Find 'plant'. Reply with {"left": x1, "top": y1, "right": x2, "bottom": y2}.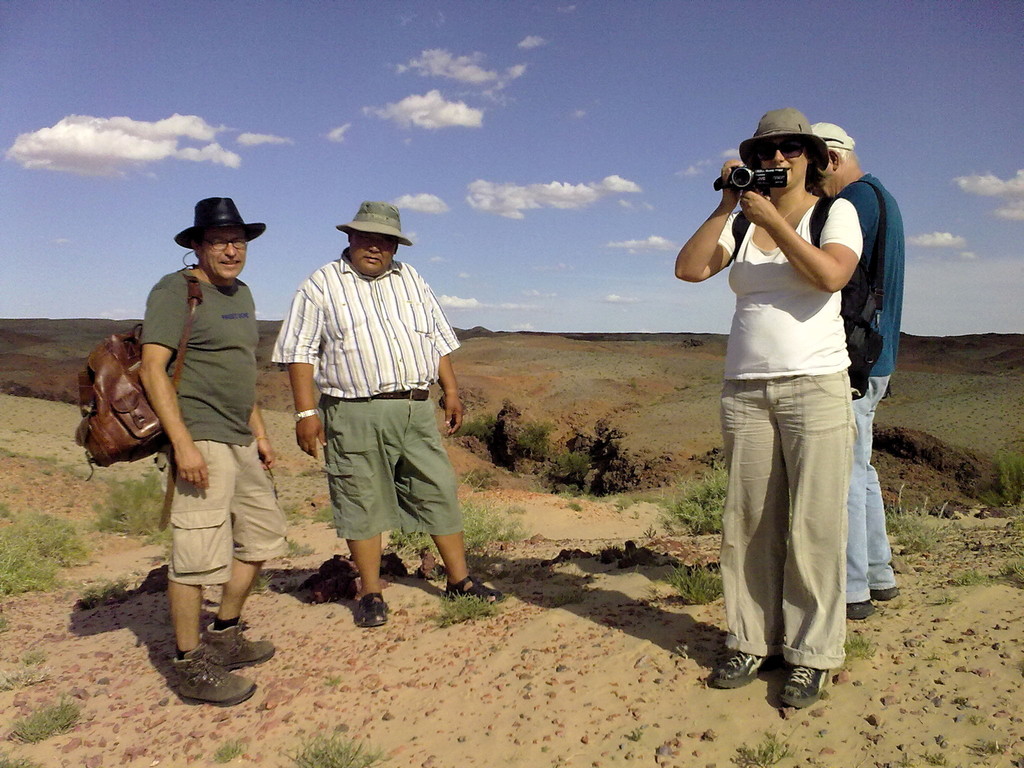
{"left": 563, "top": 502, "right": 582, "bottom": 511}.
